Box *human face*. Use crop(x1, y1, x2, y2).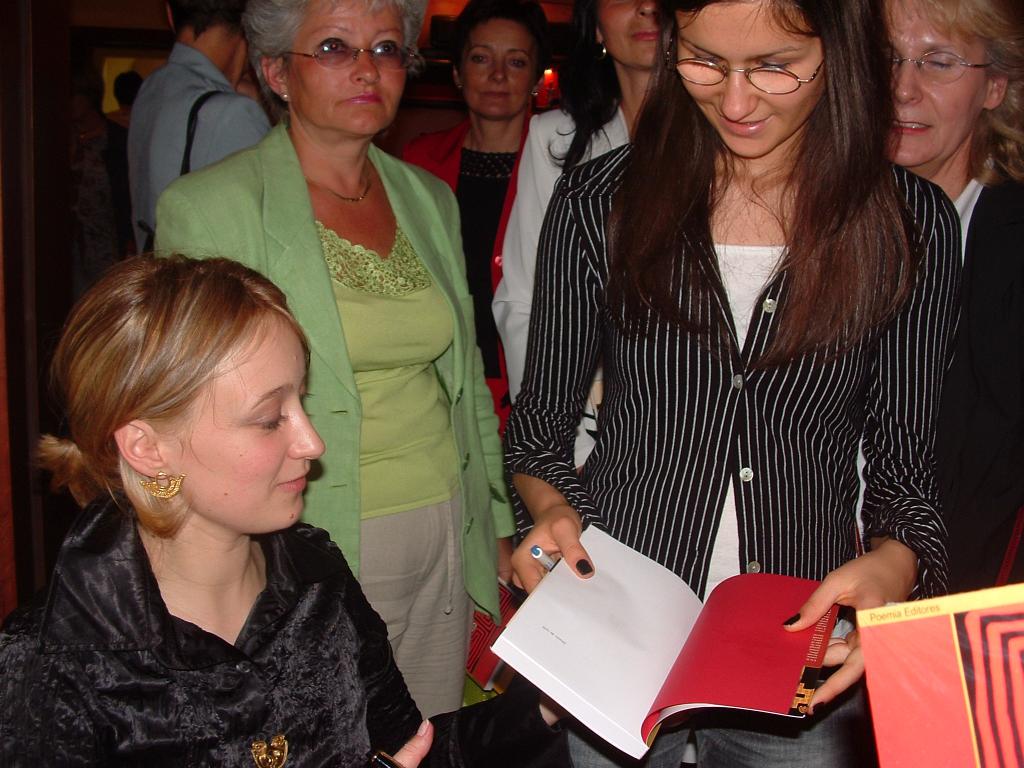
crop(596, 0, 663, 71).
